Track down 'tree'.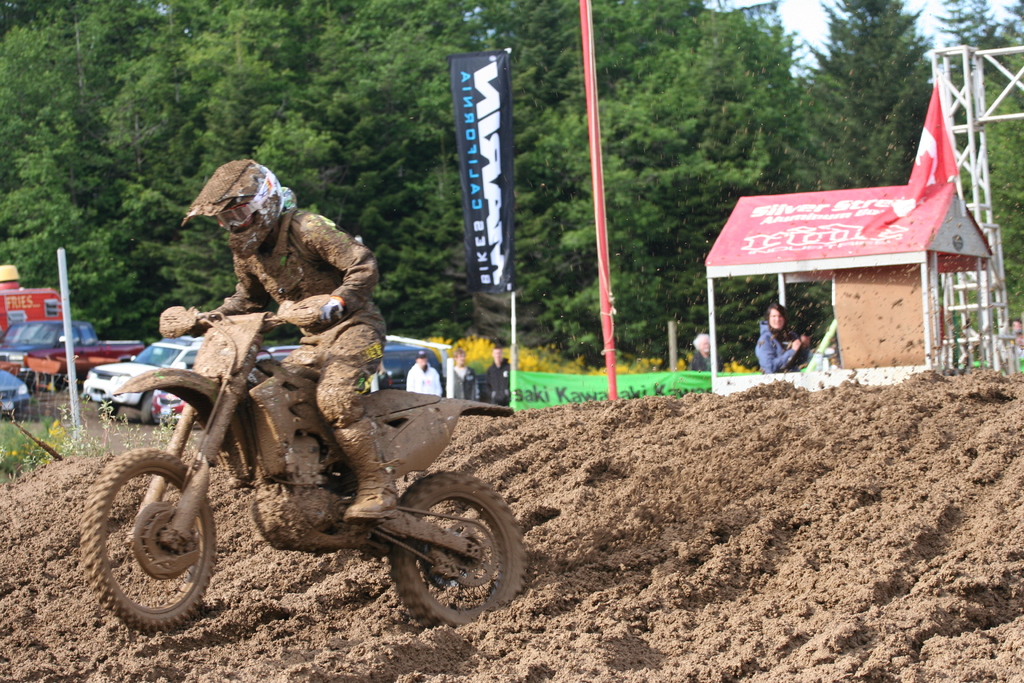
Tracked to box(909, 0, 1023, 356).
